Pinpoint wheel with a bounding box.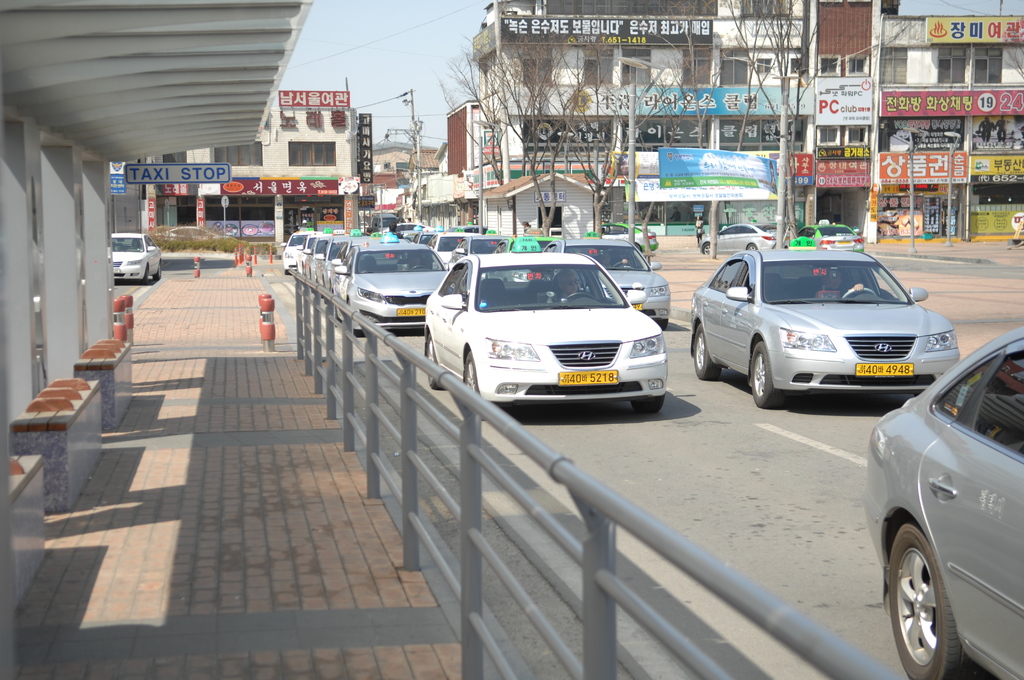
l=561, t=288, r=598, b=300.
